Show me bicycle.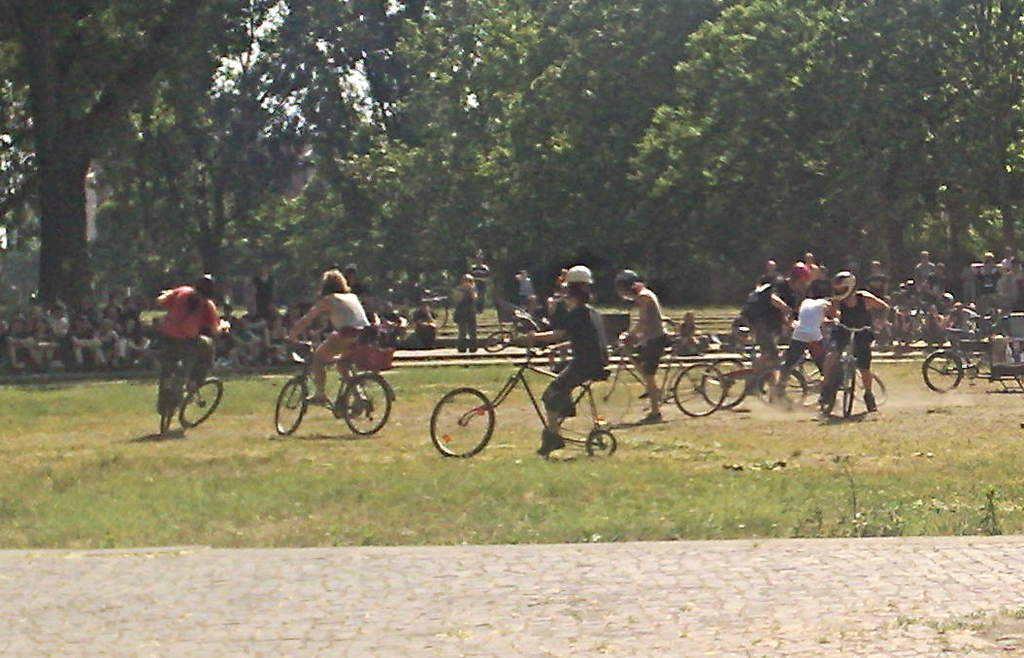
bicycle is here: pyautogui.locateOnScreen(576, 318, 726, 430).
